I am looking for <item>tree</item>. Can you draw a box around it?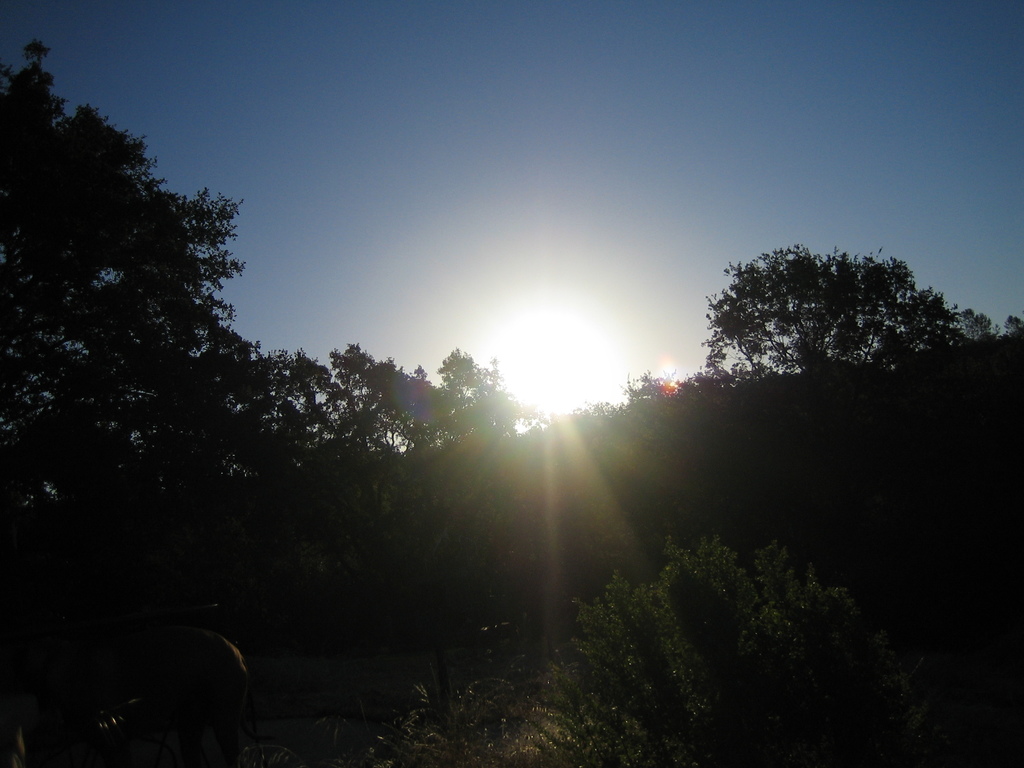
Sure, the bounding box is BBox(685, 232, 965, 415).
